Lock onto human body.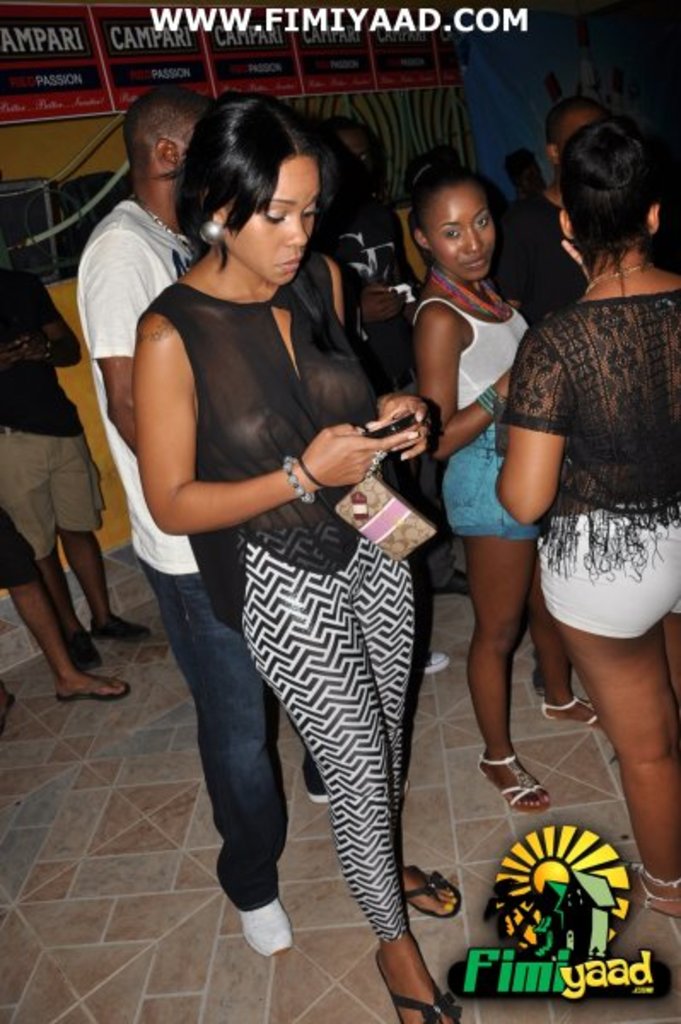
Locked: bbox(408, 147, 533, 829).
